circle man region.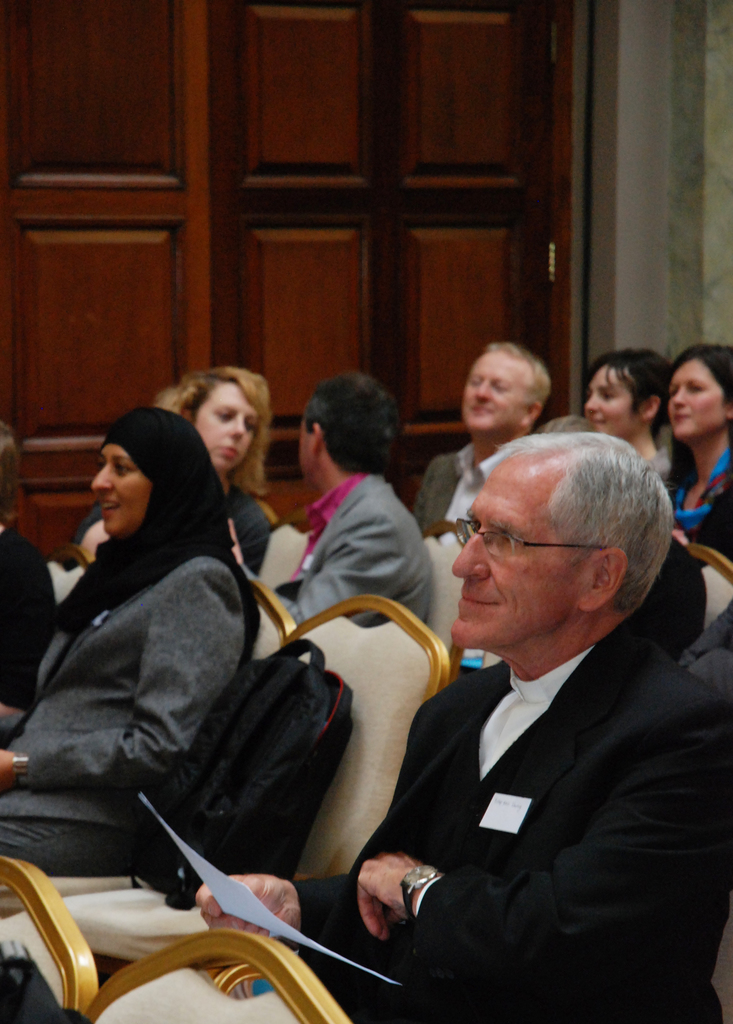
Region: <bbox>197, 429, 732, 1023</bbox>.
